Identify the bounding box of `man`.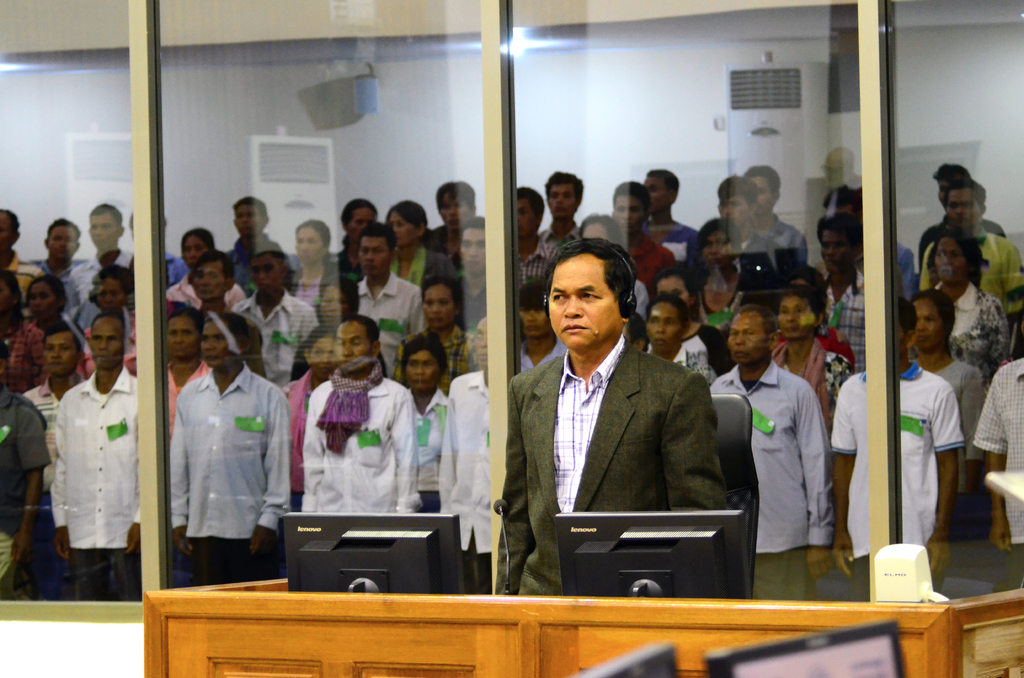
Rect(829, 299, 965, 600).
